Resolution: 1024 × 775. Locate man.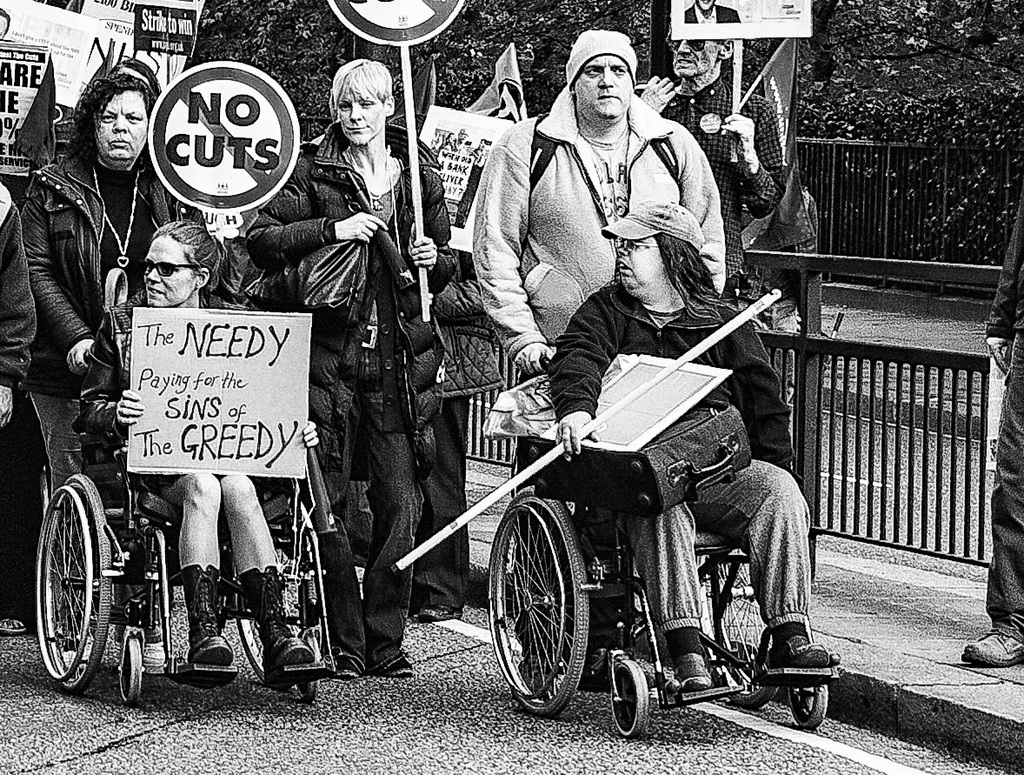
box(635, 29, 783, 306).
